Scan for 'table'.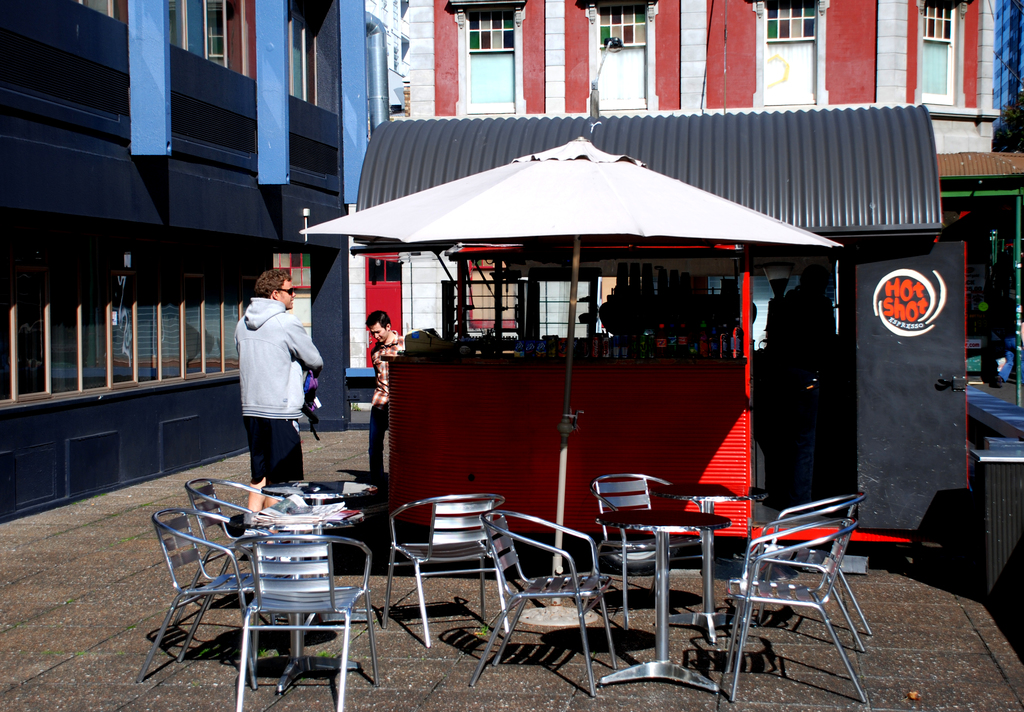
Scan result: rect(222, 506, 372, 700).
